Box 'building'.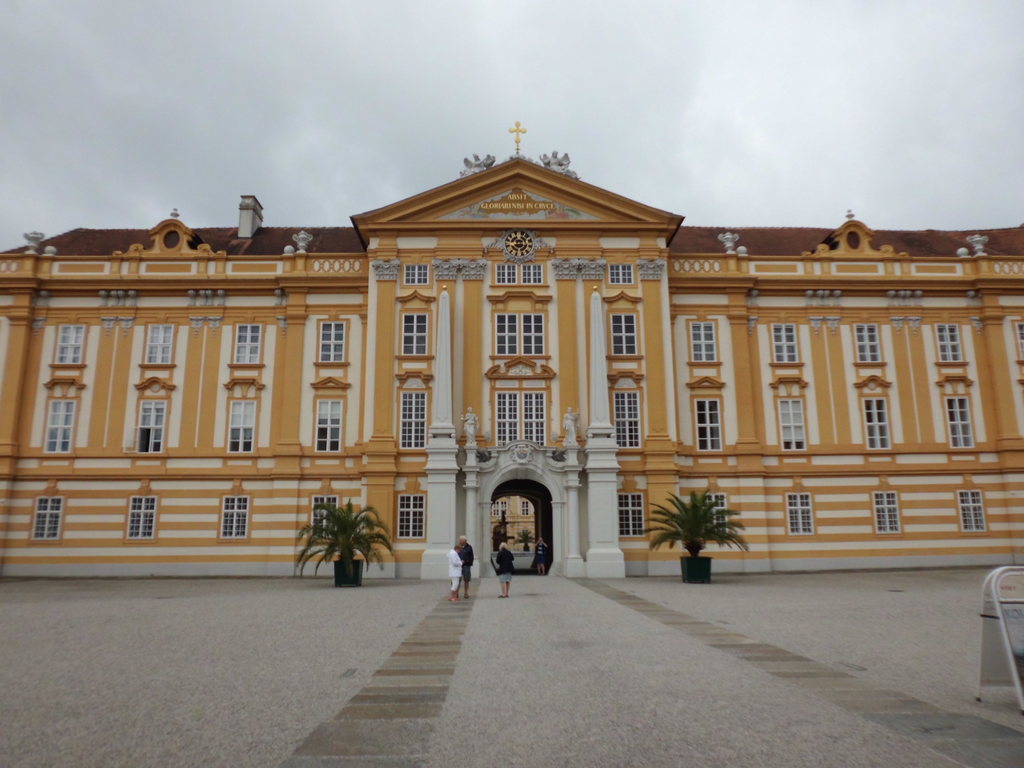
(x1=0, y1=116, x2=1023, y2=578).
